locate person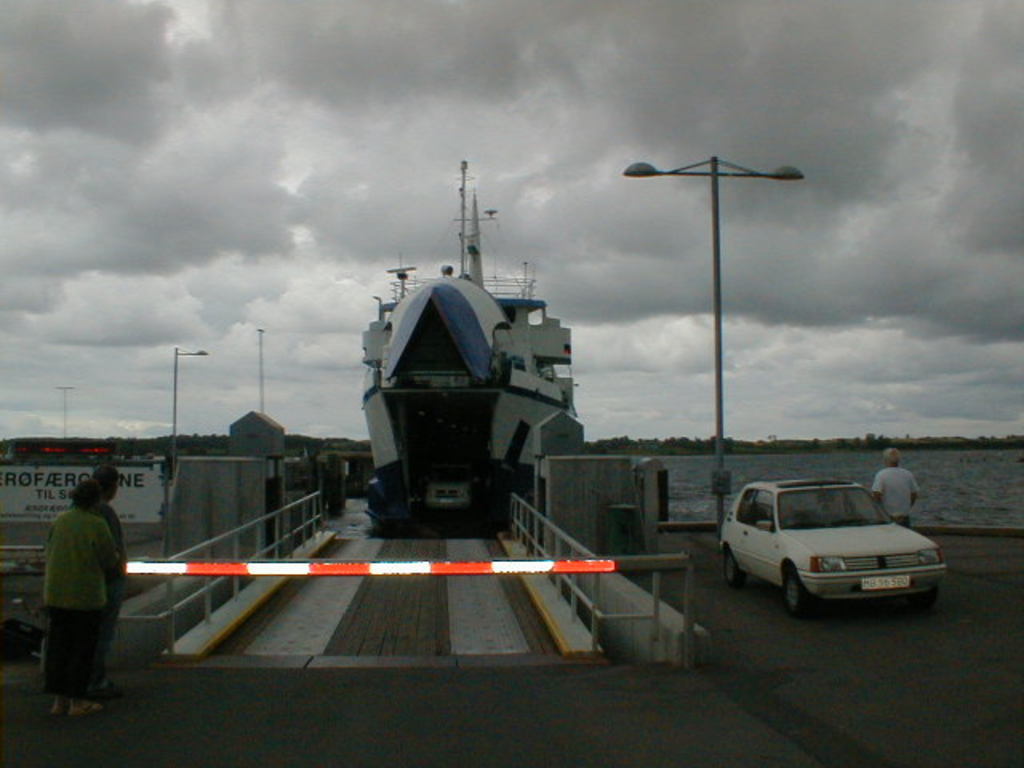
93, 469, 128, 550
